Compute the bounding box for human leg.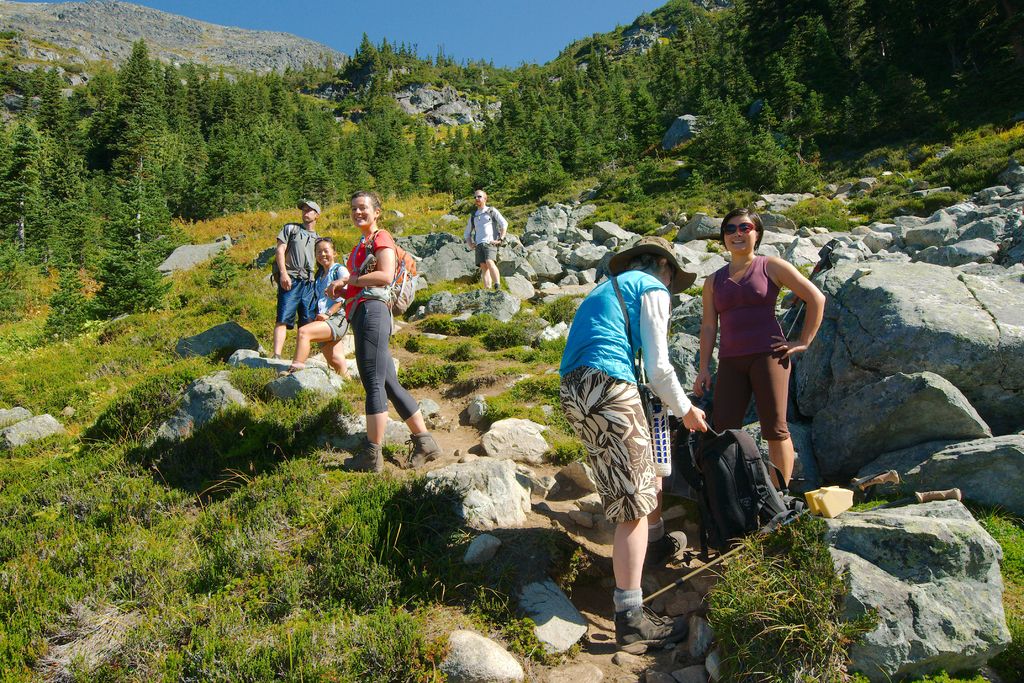
locate(750, 343, 796, 488).
